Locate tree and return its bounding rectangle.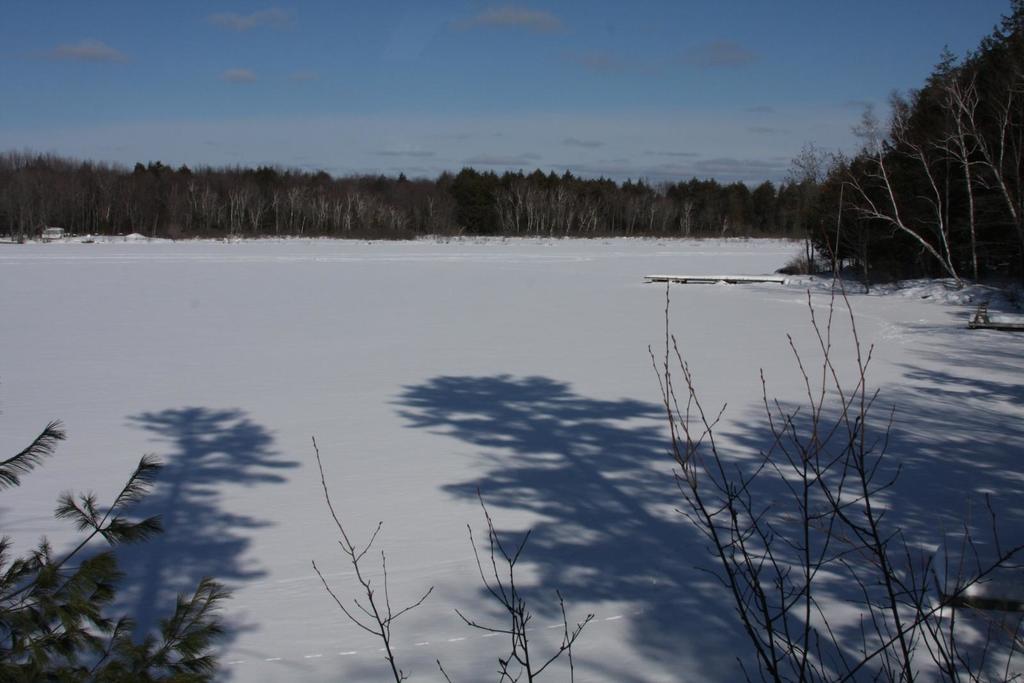
<region>0, 412, 230, 682</region>.
